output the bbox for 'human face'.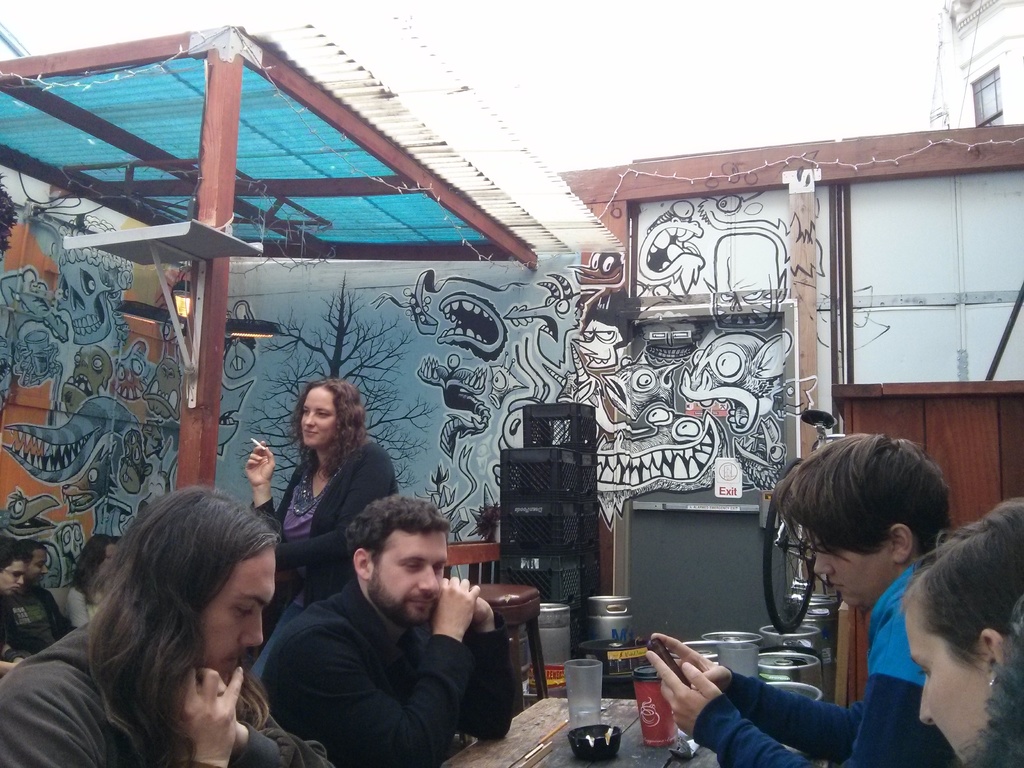
rect(905, 609, 989, 762).
